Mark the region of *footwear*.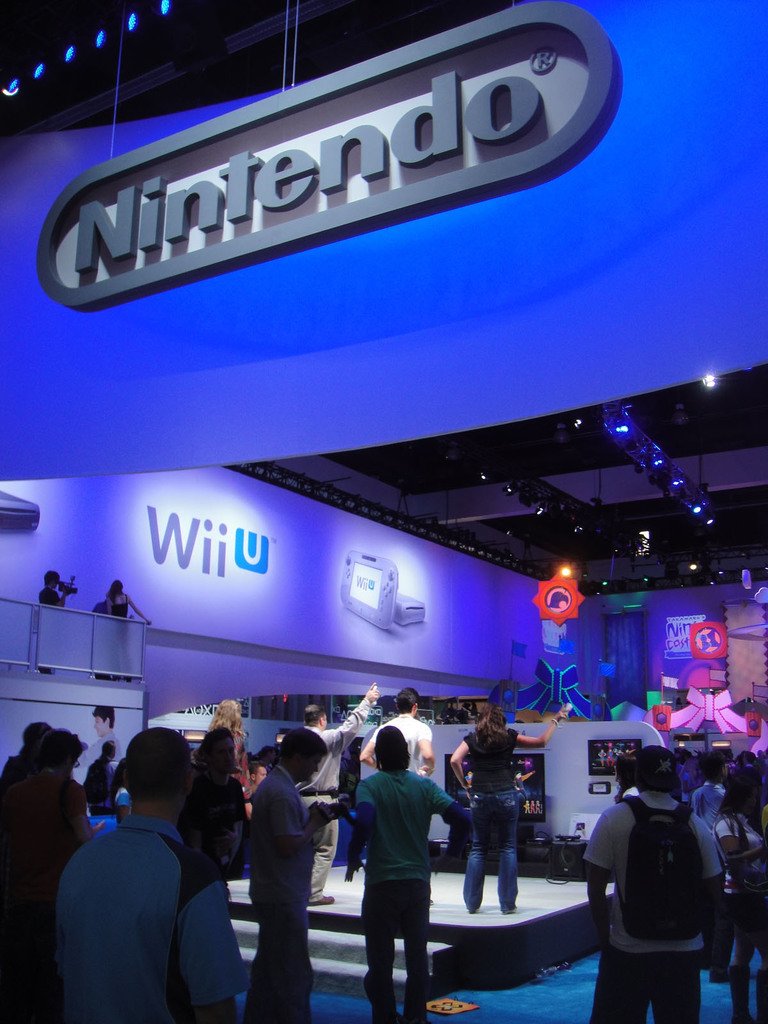
Region: left=308, top=893, right=334, bottom=905.
